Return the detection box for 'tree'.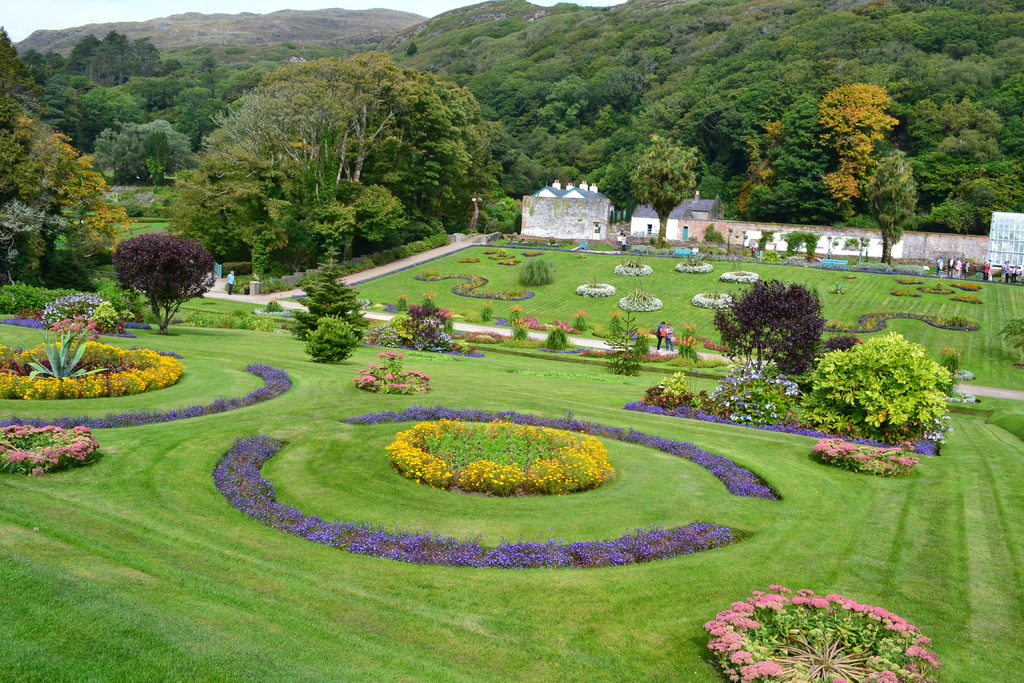
Rect(0, 93, 126, 292).
